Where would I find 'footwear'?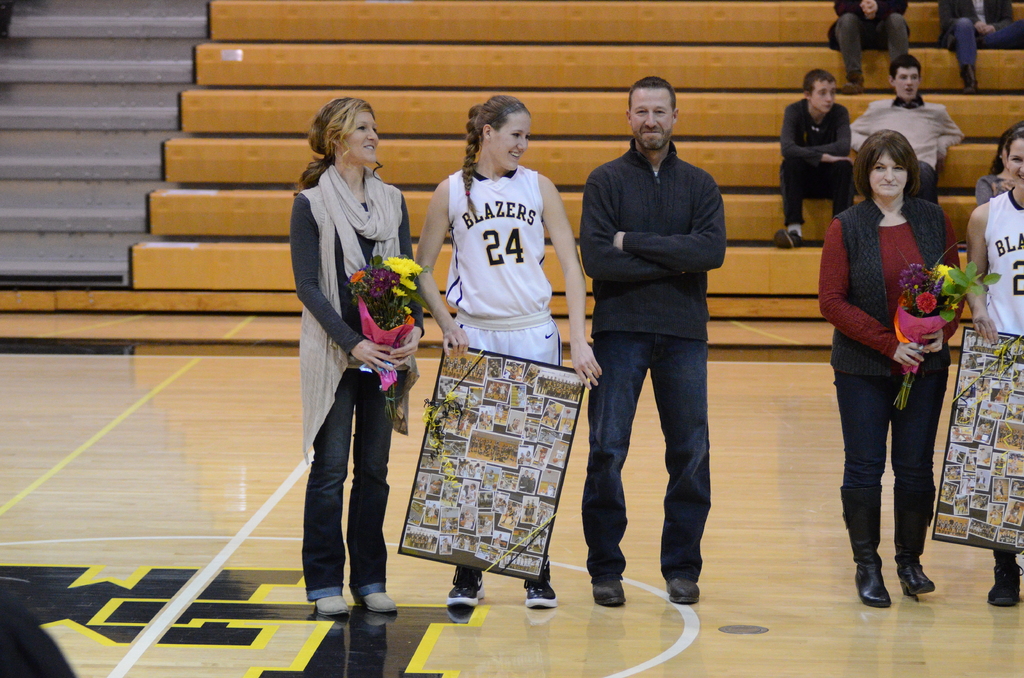
At rect(839, 481, 893, 611).
